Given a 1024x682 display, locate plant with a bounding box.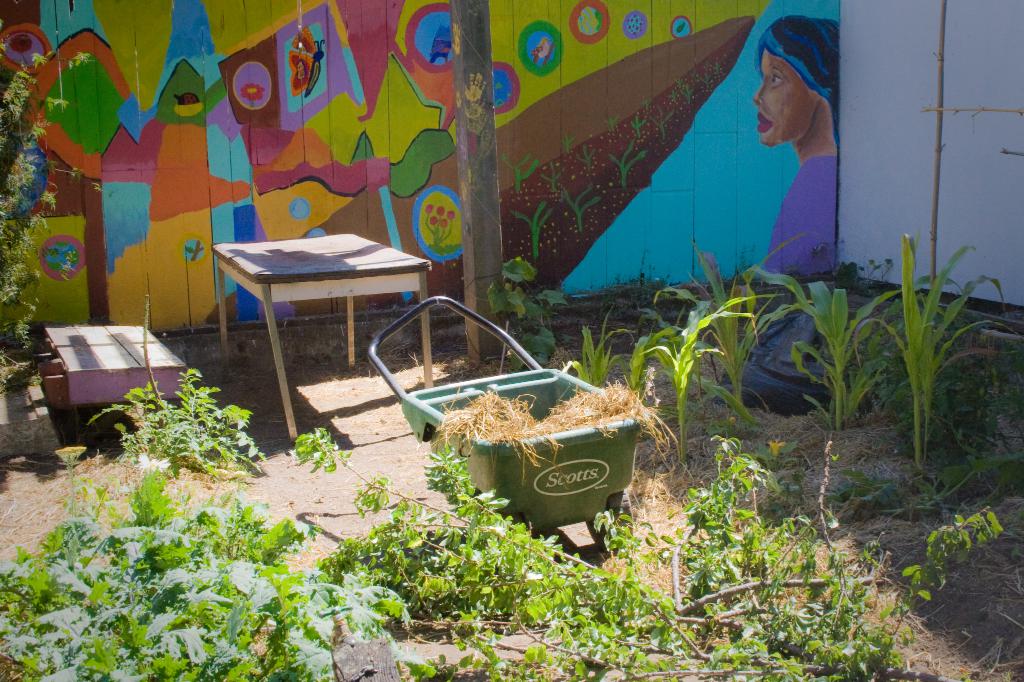
Located: bbox=[86, 363, 269, 482].
